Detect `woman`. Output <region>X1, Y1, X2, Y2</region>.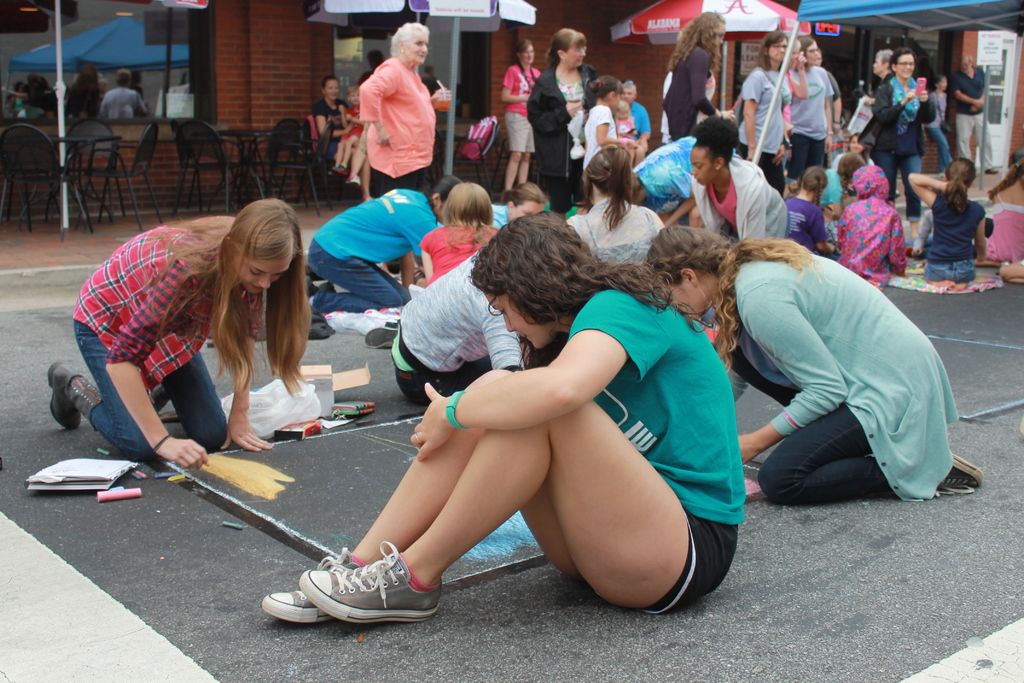
<region>260, 212, 745, 628</region>.
